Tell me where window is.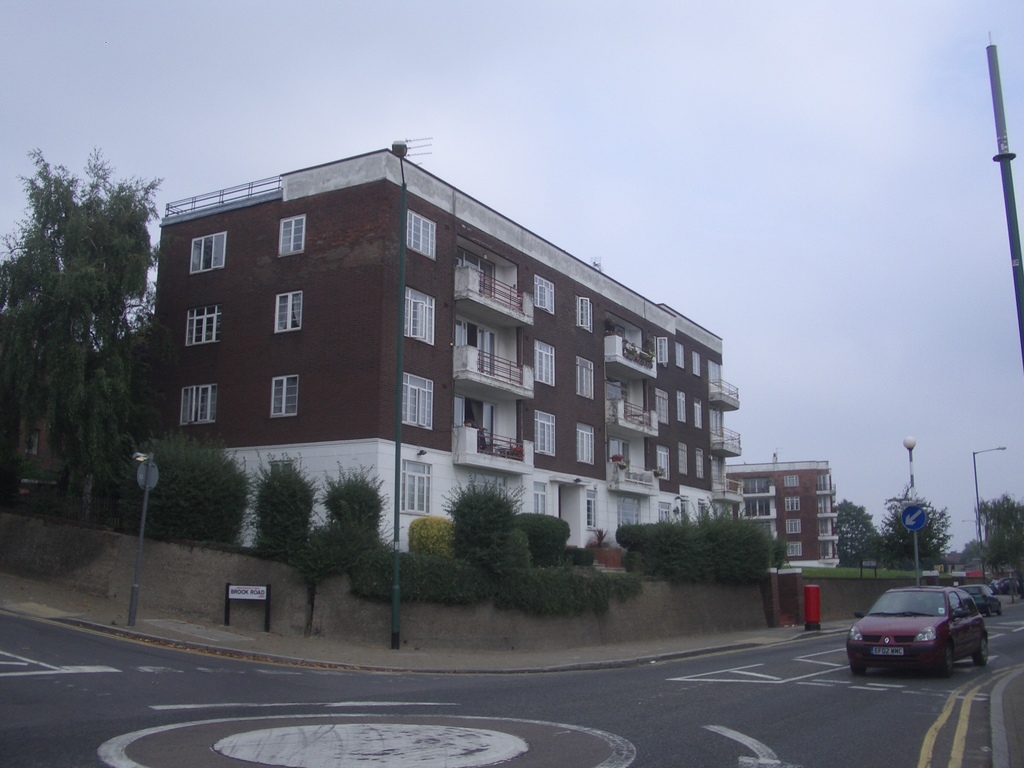
window is at 277 295 304 328.
